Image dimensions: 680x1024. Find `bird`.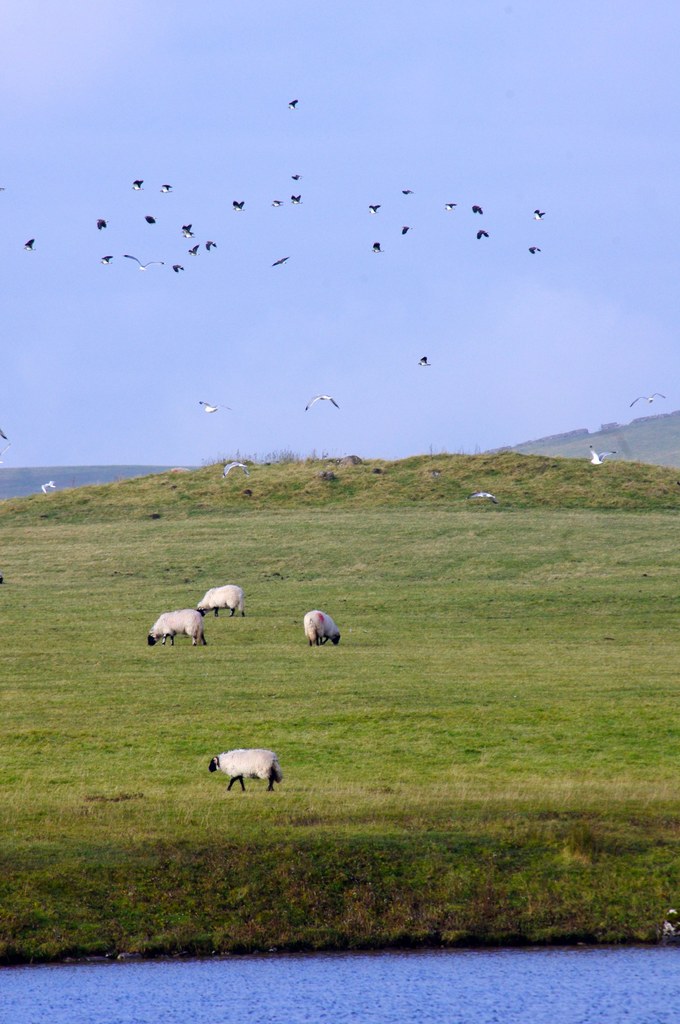
[0, 430, 9, 438].
